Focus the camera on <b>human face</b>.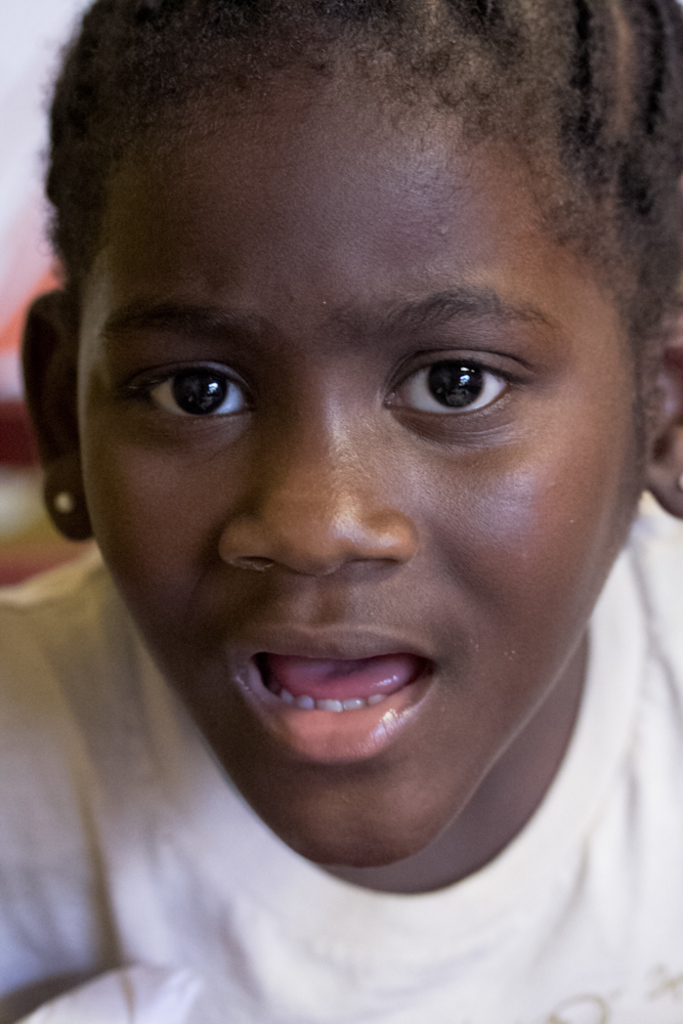
Focus region: bbox=[75, 120, 642, 874].
